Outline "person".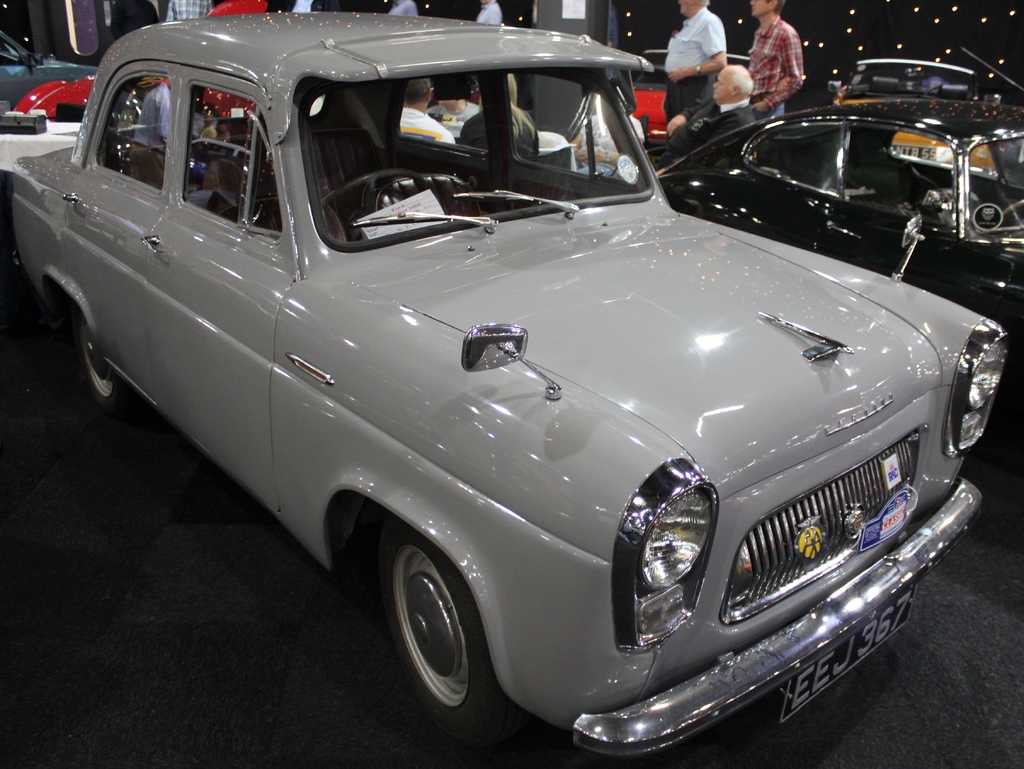
Outline: bbox=(163, 0, 218, 22).
